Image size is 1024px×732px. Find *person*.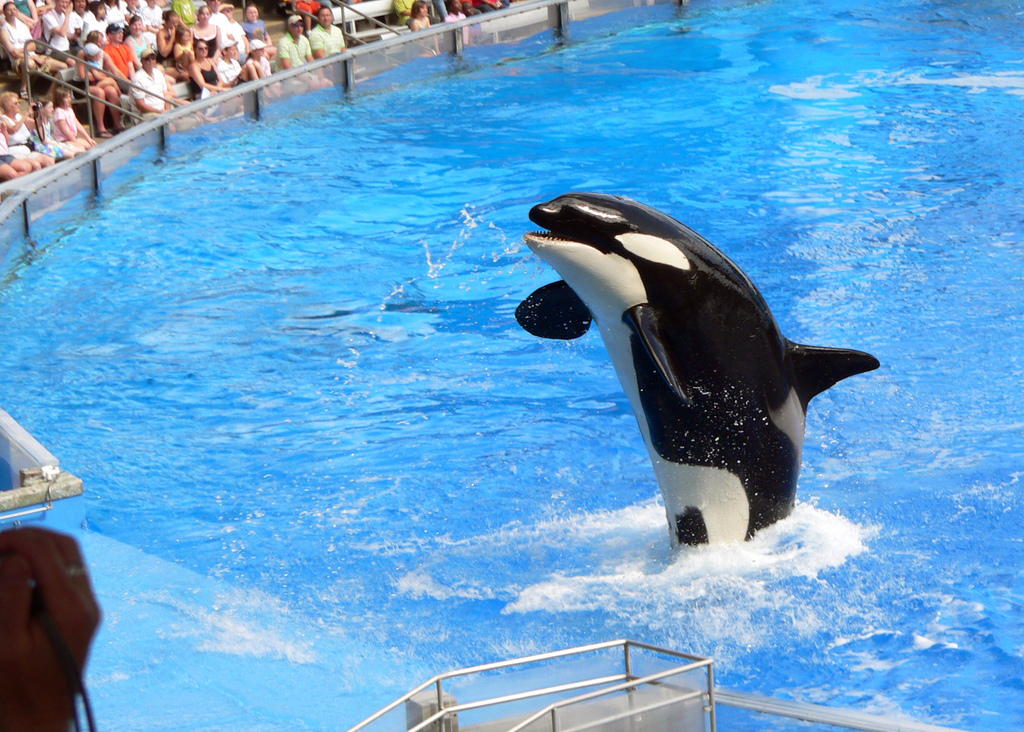
crop(36, 0, 73, 63).
